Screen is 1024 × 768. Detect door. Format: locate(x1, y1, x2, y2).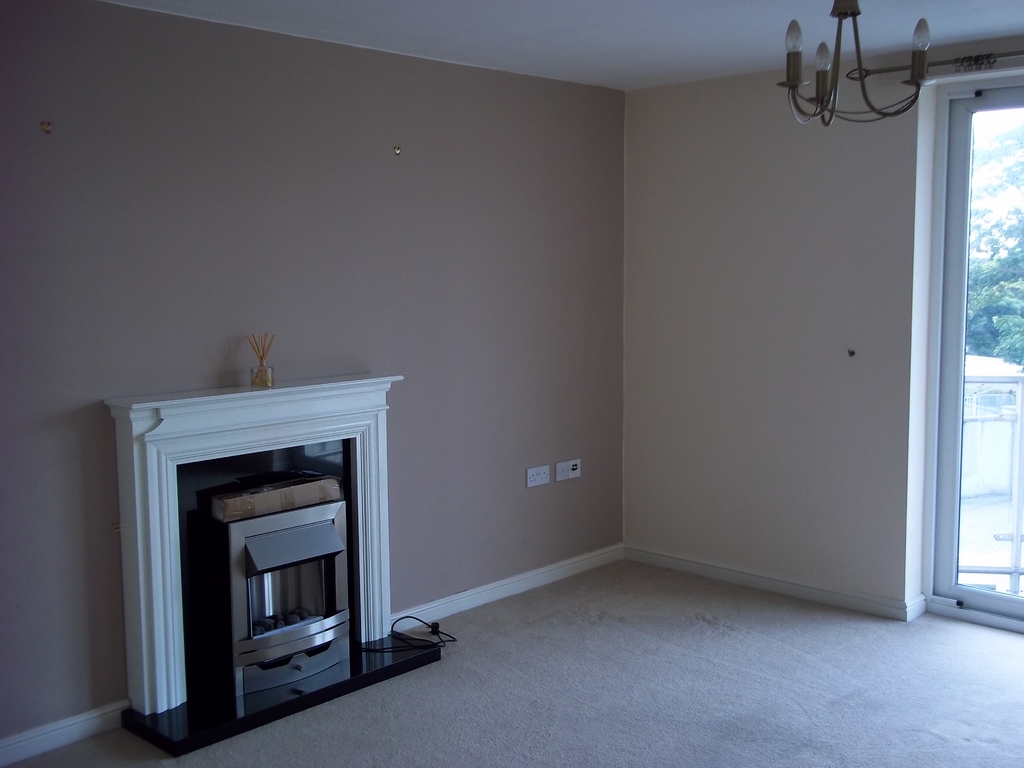
locate(933, 89, 1023, 631).
